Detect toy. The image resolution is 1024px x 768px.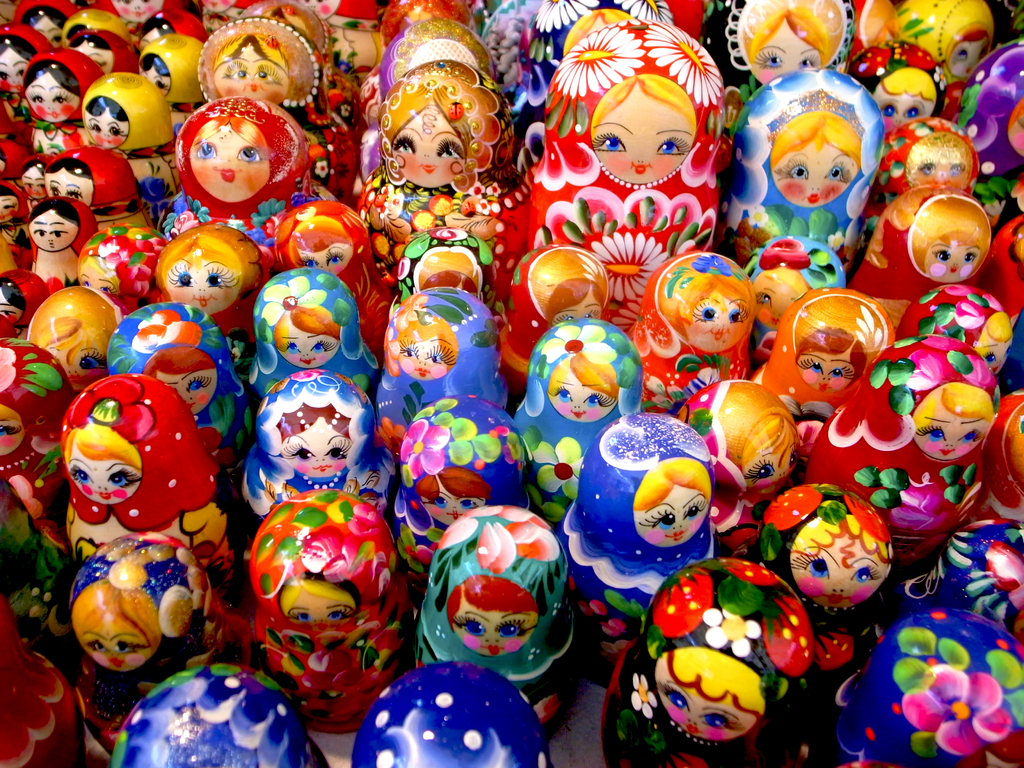
{"left": 744, "top": 0, "right": 849, "bottom": 86}.
